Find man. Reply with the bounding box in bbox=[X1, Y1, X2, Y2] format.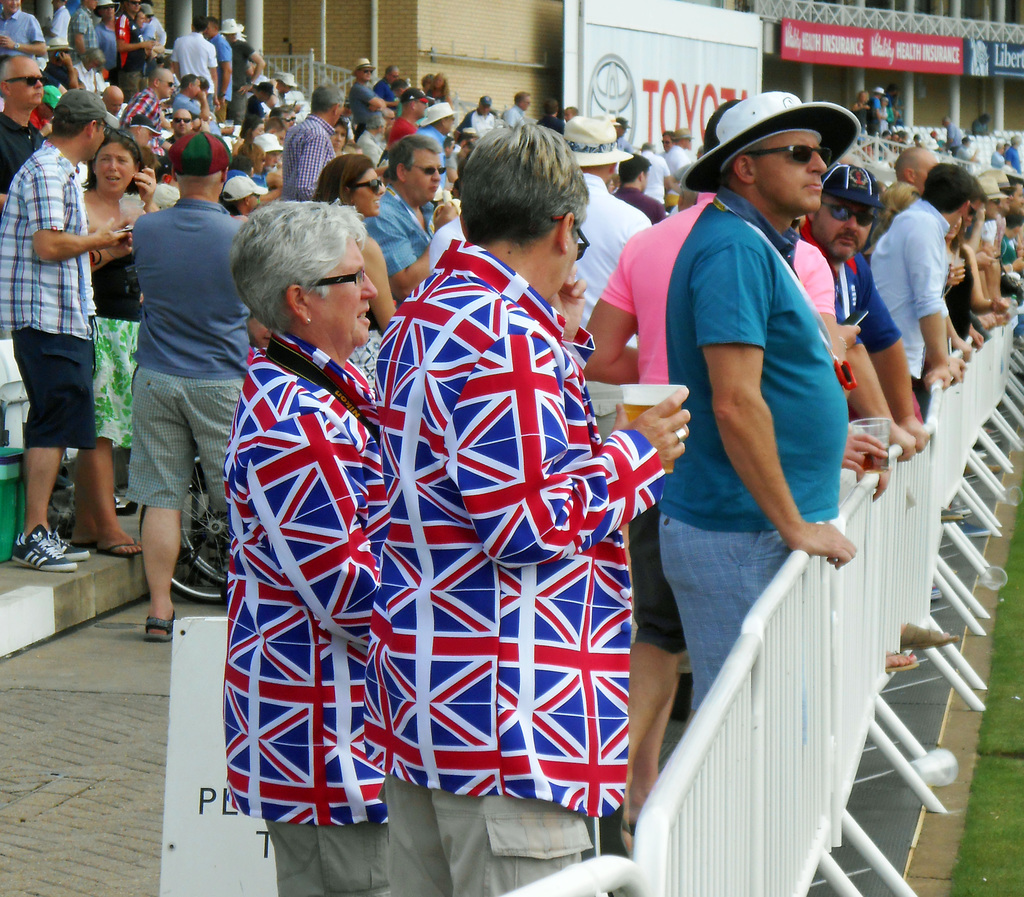
bbox=[0, 56, 45, 205].
